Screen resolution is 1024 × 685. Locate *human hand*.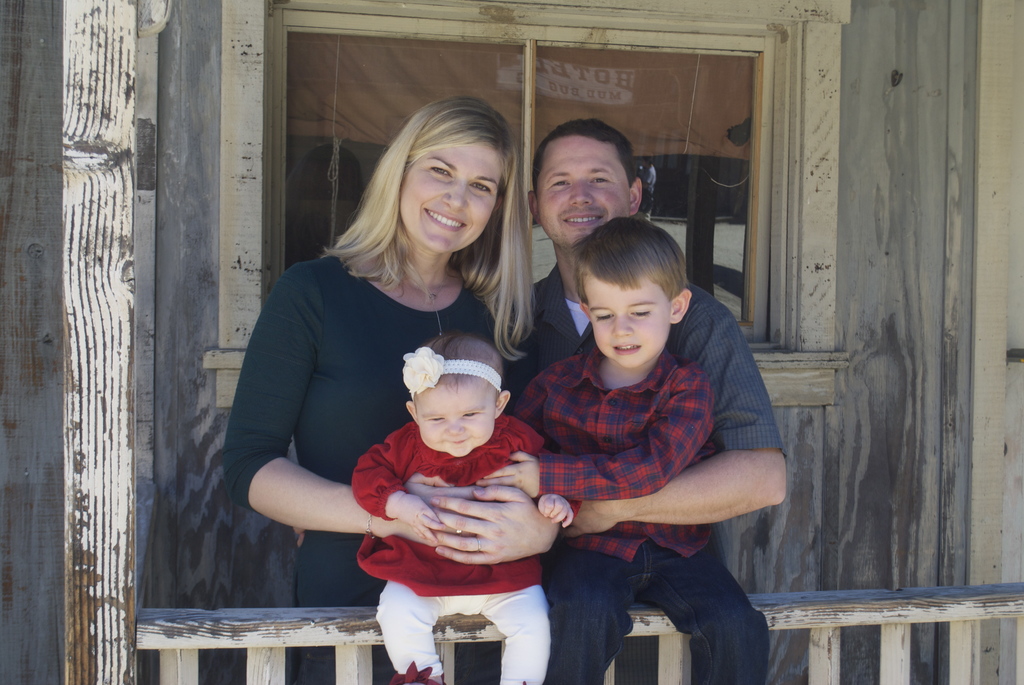
locate(484, 451, 544, 502).
